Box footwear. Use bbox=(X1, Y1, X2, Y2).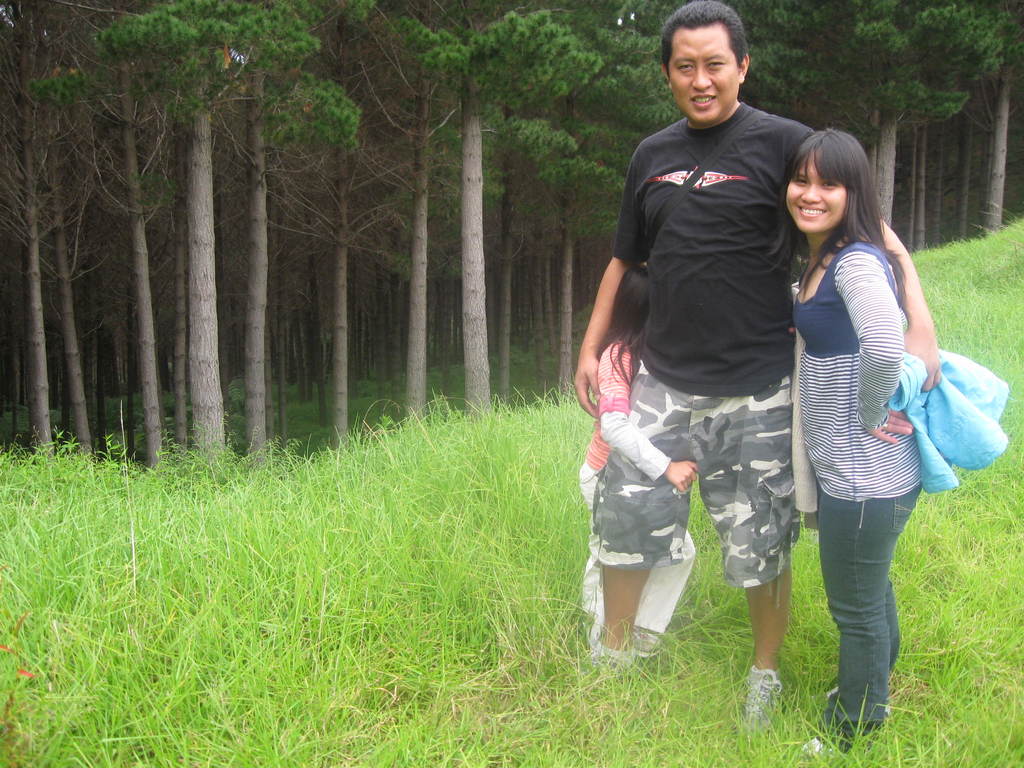
bbox=(726, 661, 778, 726).
